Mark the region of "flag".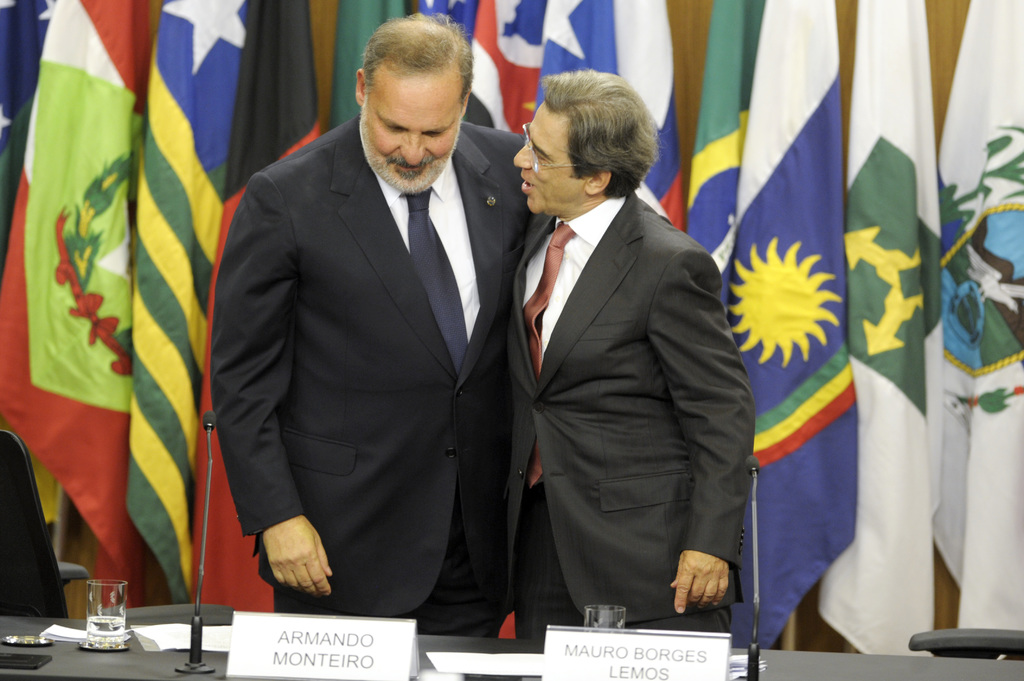
Region: (0, 0, 151, 609).
